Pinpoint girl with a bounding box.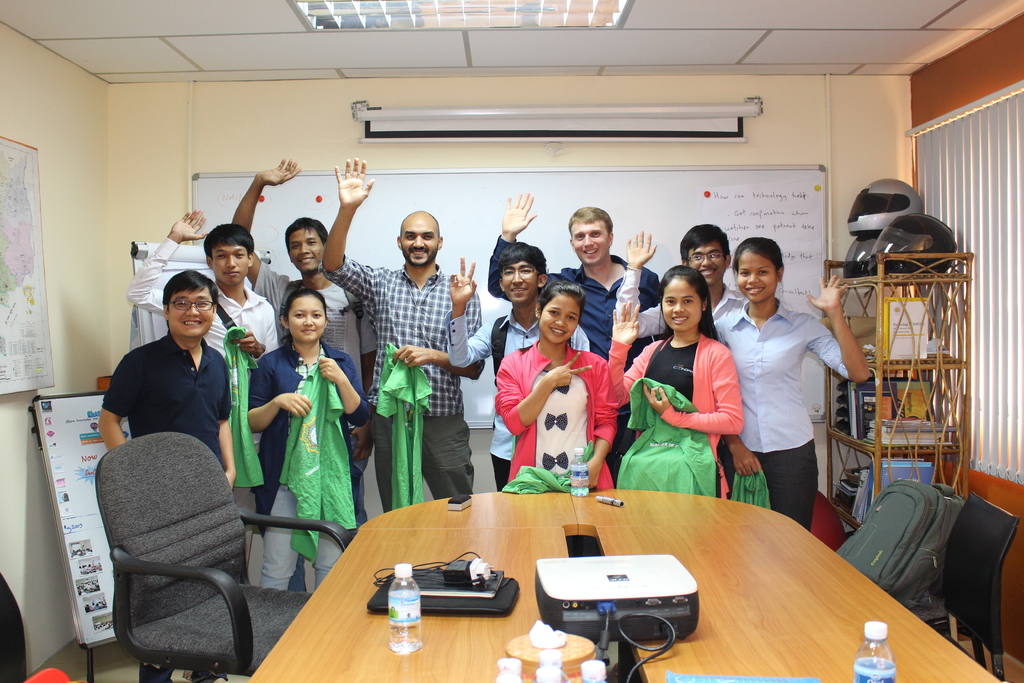
select_region(605, 264, 742, 502).
